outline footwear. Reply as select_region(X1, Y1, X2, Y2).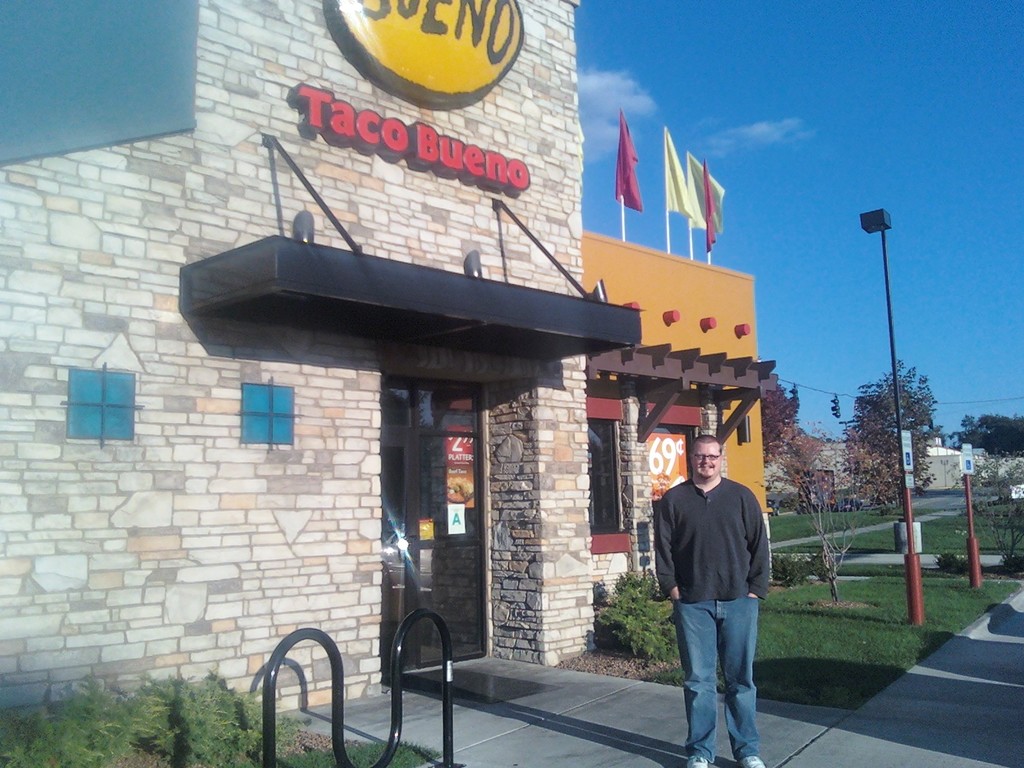
select_region(736, 750, 767, 767).
